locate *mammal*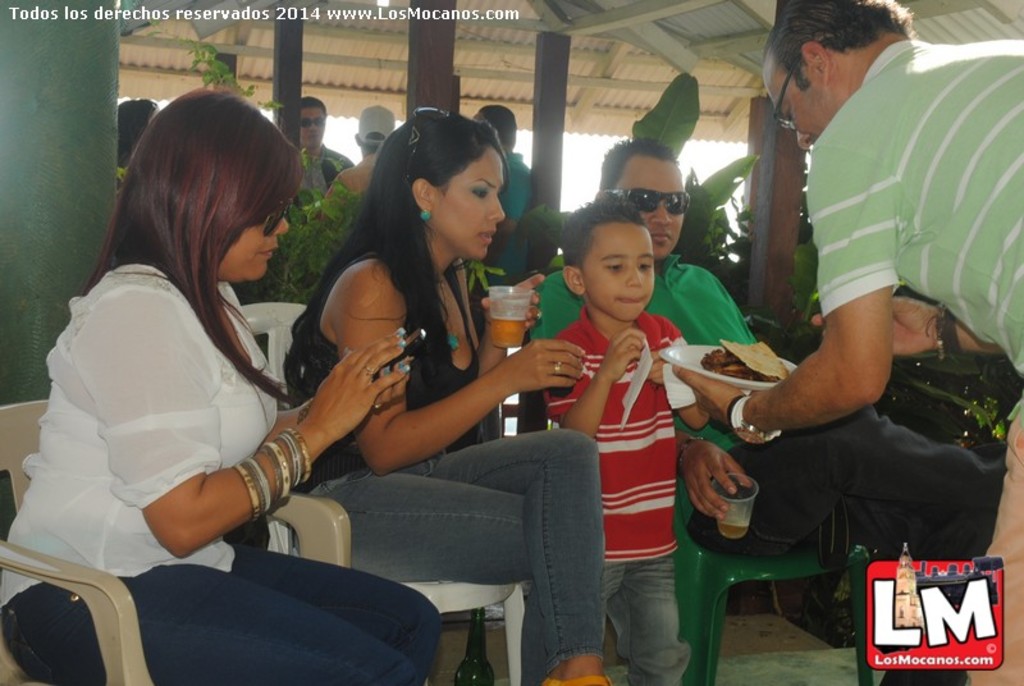
Rect(471, 102, 534, 283)
